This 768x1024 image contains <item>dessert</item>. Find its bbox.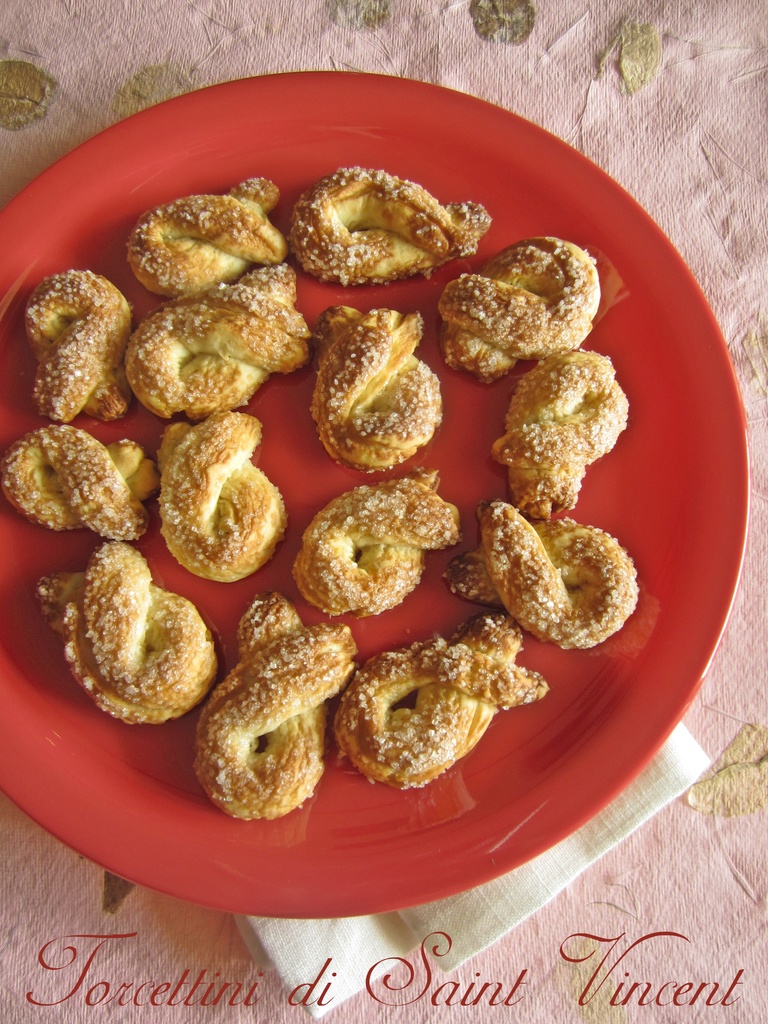
box=[184, 605, 365, 831].
